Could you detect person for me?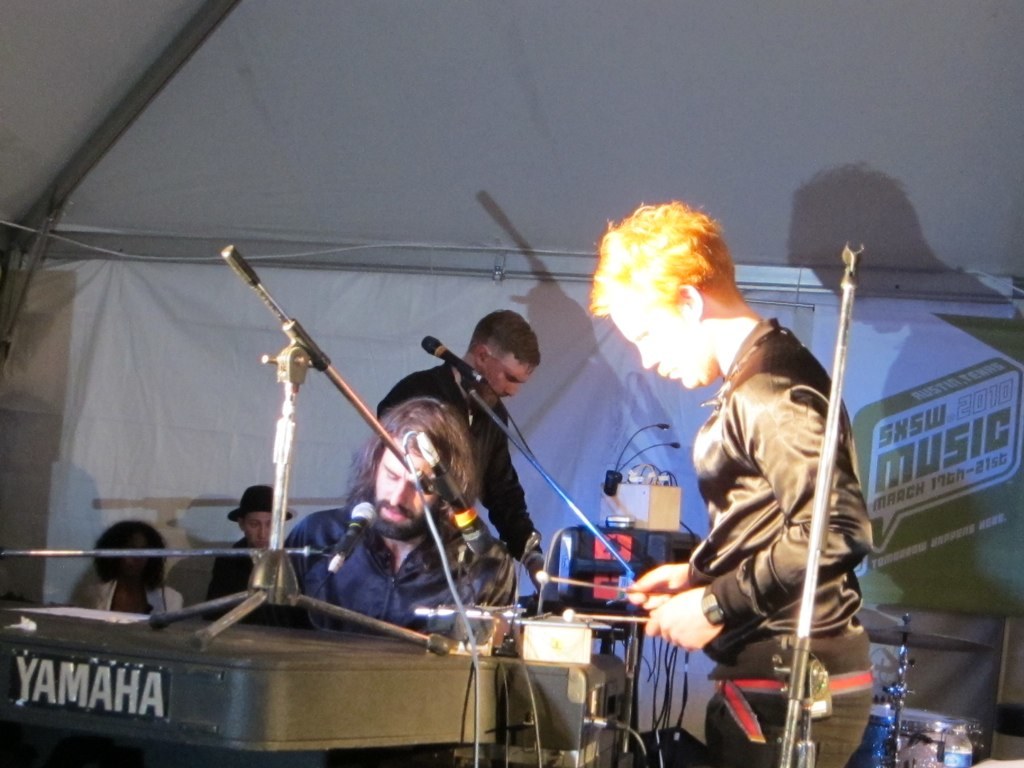
Detection result: (366,309,549,612).
